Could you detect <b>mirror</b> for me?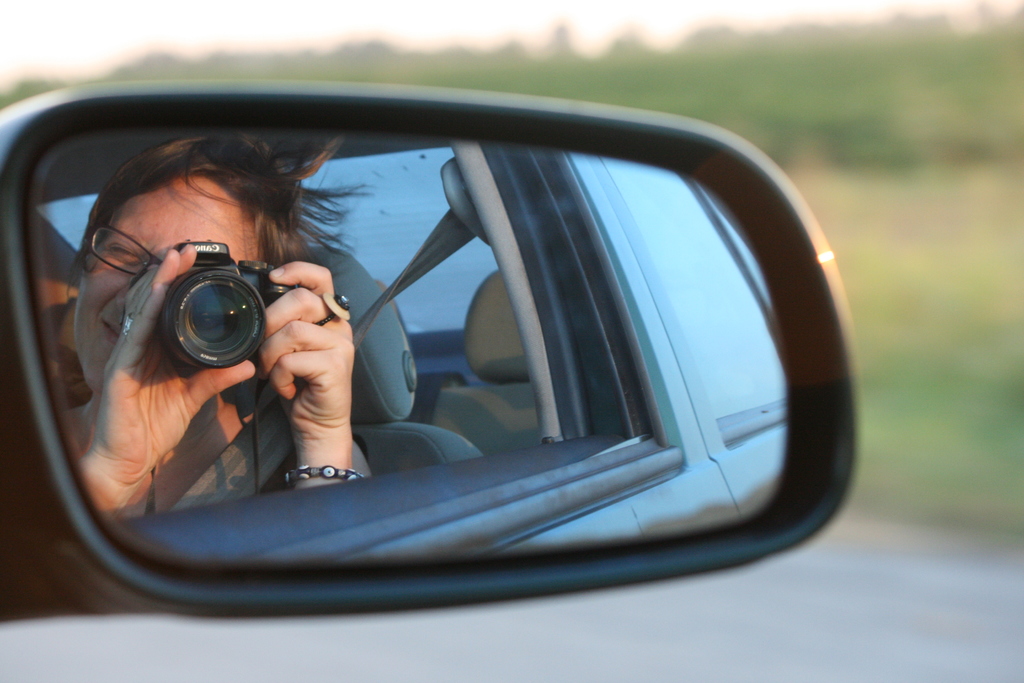
Detection result: select_region(17, 122, 793, 570).
